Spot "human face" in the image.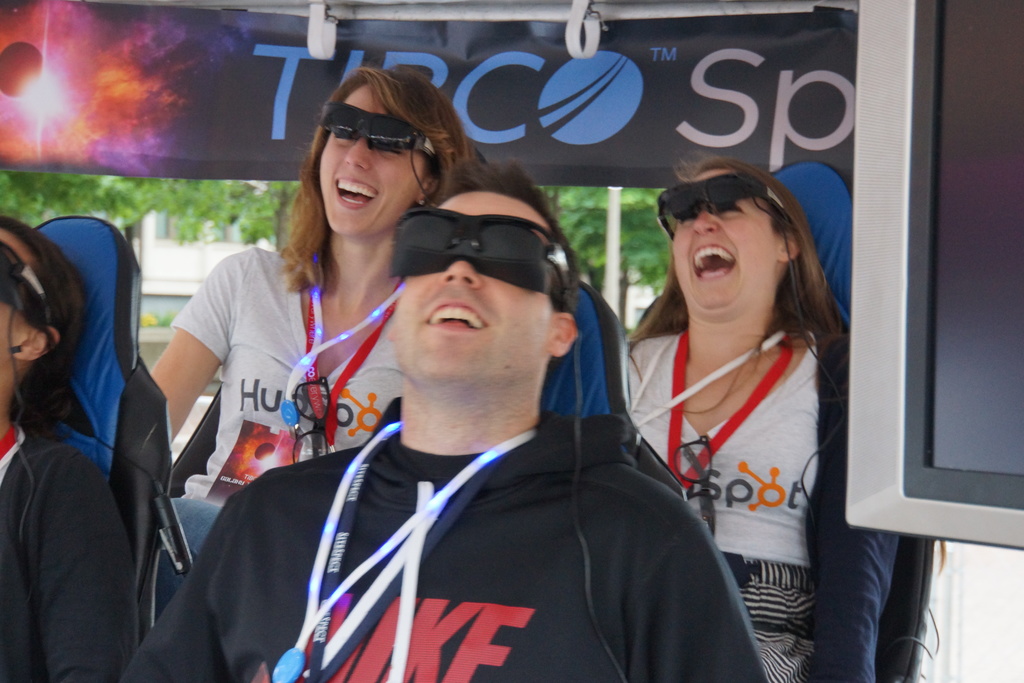
"human face" found at {"left": 0, "top": 226, "right": 40, "bottom": 356}.
